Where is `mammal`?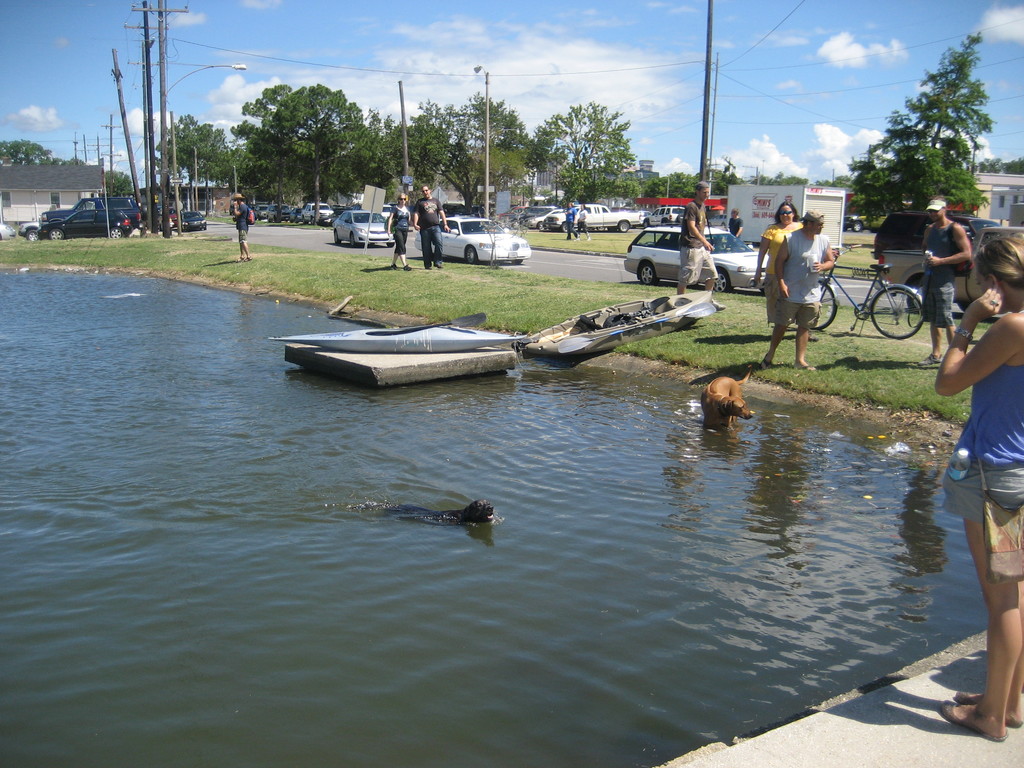
locate(674, 180, 723, 312).
